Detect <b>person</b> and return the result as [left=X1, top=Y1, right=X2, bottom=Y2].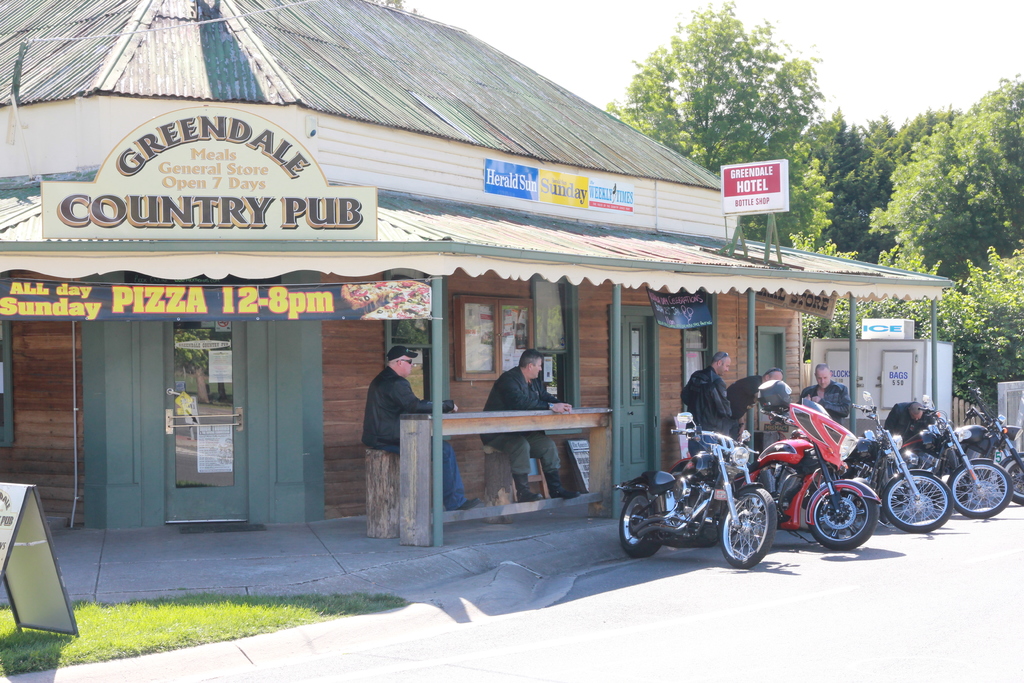
[left=477, top=352, right=580, bottom=500].
